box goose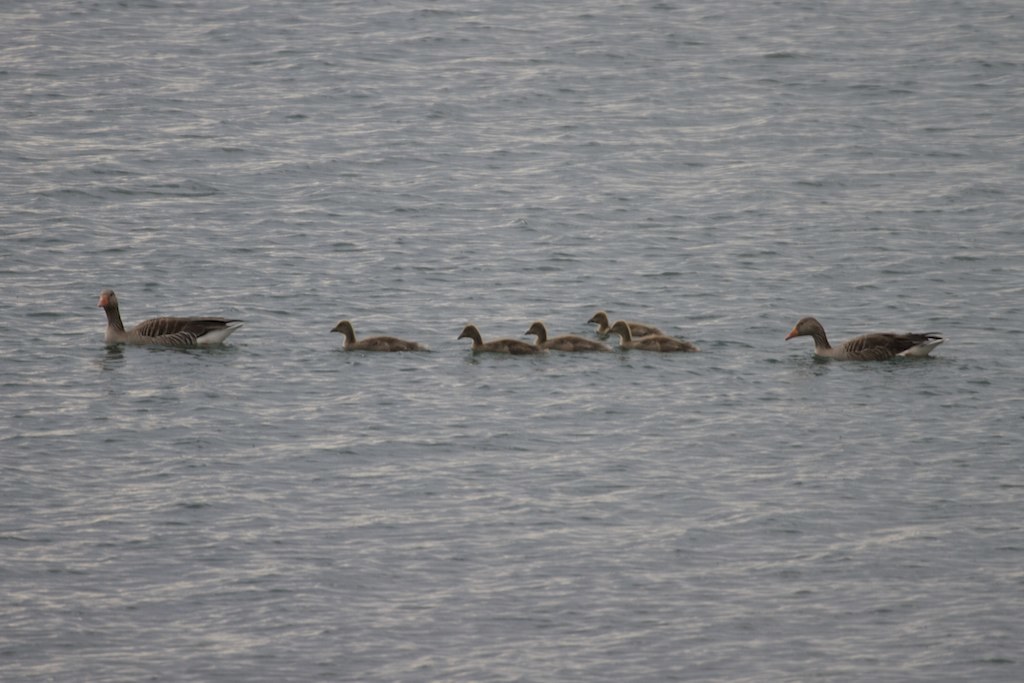
[787,314,940,361]
